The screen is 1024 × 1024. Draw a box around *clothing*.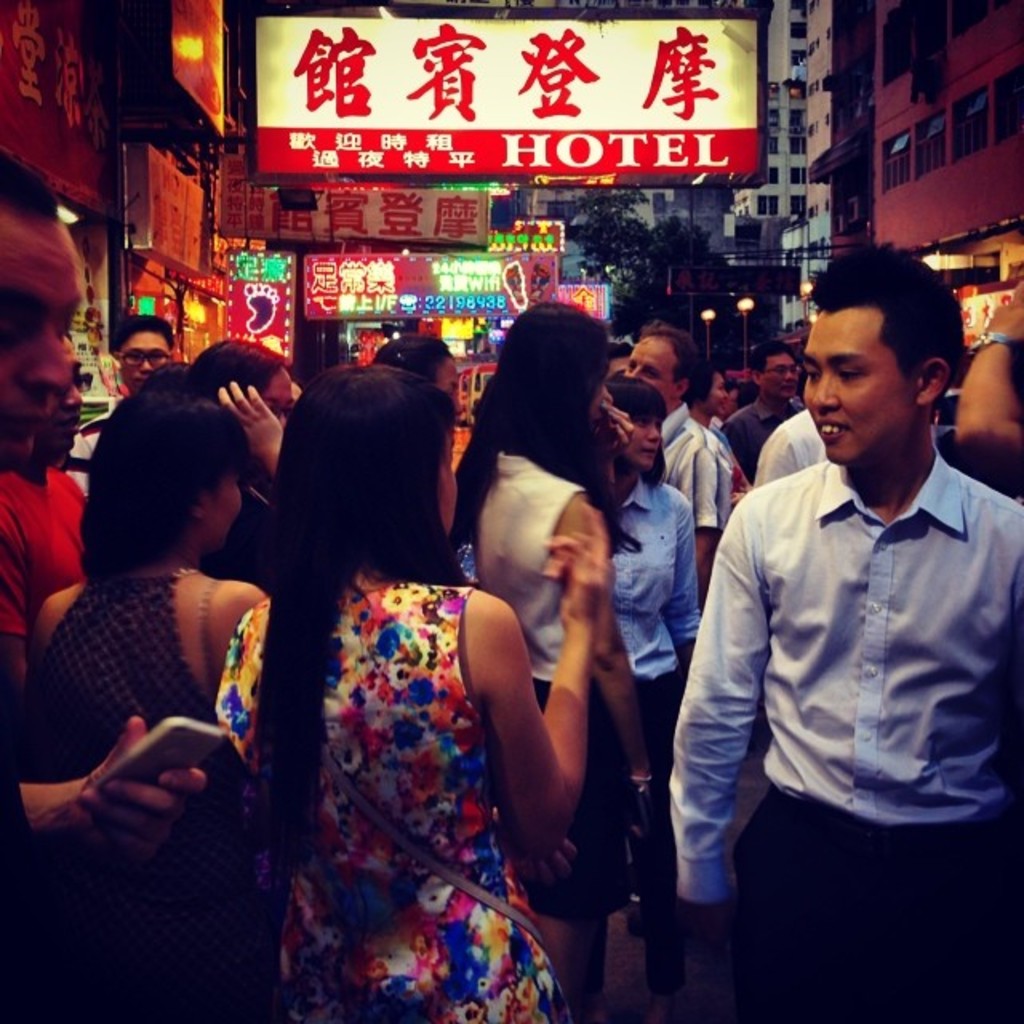
x1=722, y1=394, x2=802, y2=490.
